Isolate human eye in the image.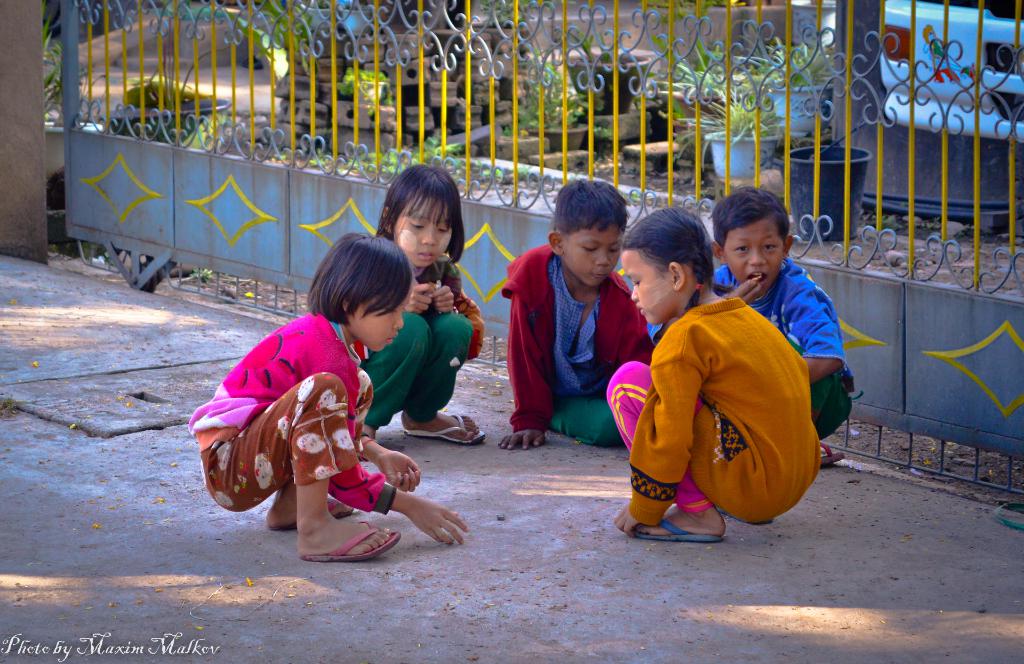
Isolated region: (x1=609, y1=246, x2=619, y2=253).
